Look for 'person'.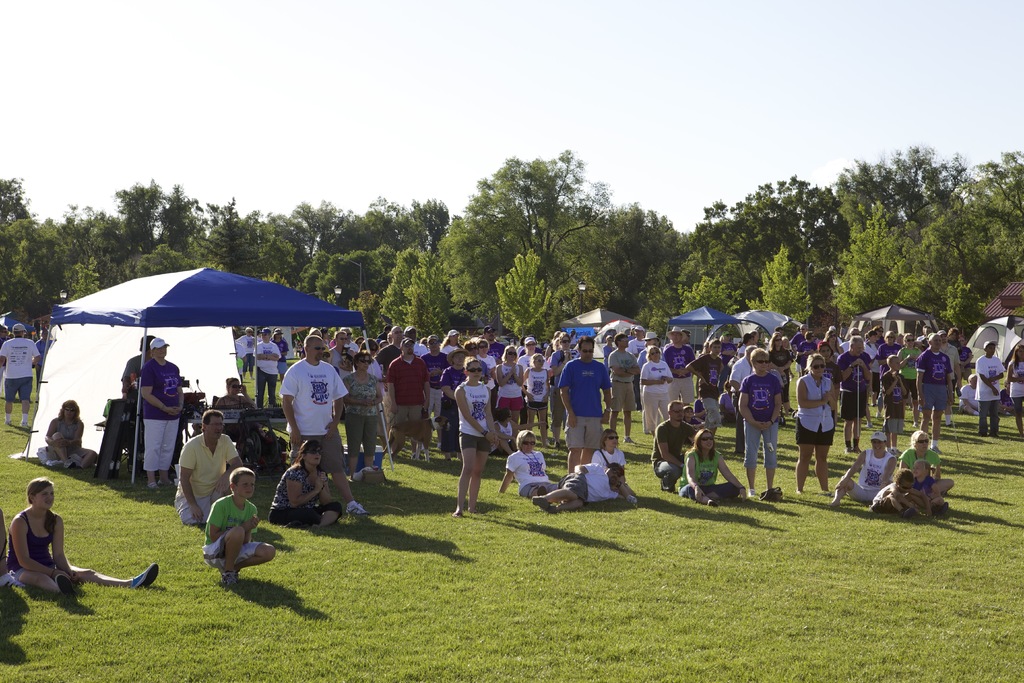
Found: <box>419,324,588,460</box>.
